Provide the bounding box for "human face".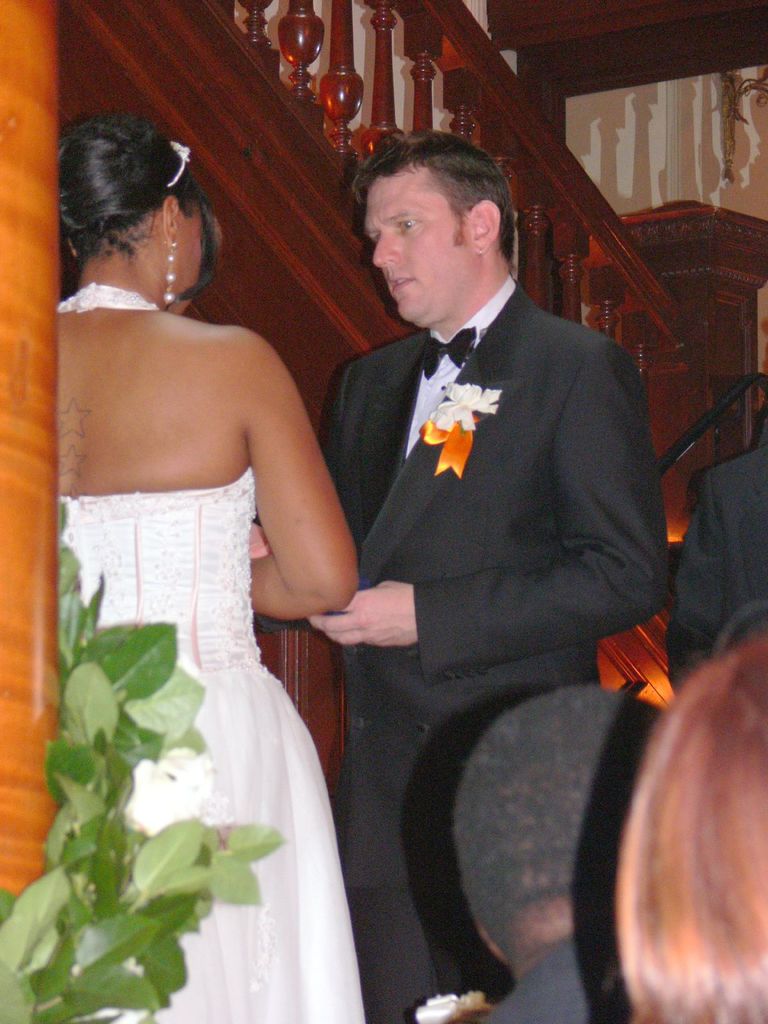
left=369, top=173, right=468, bottom=319.
